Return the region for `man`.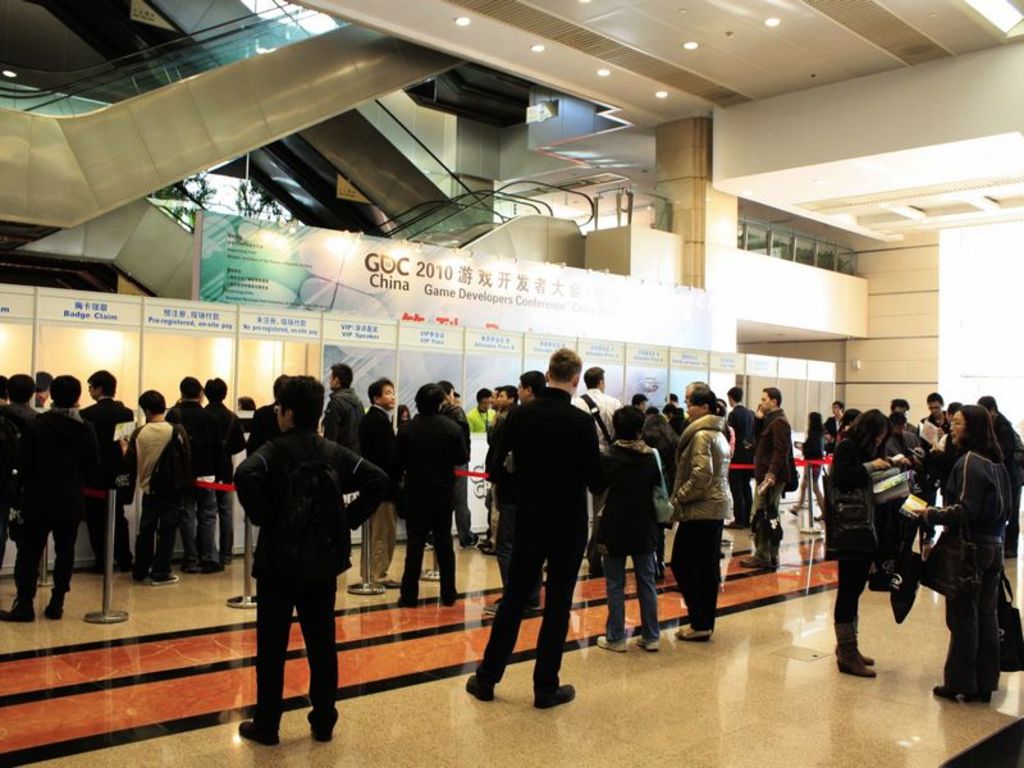
bbox(461, 346, 585, 713).
